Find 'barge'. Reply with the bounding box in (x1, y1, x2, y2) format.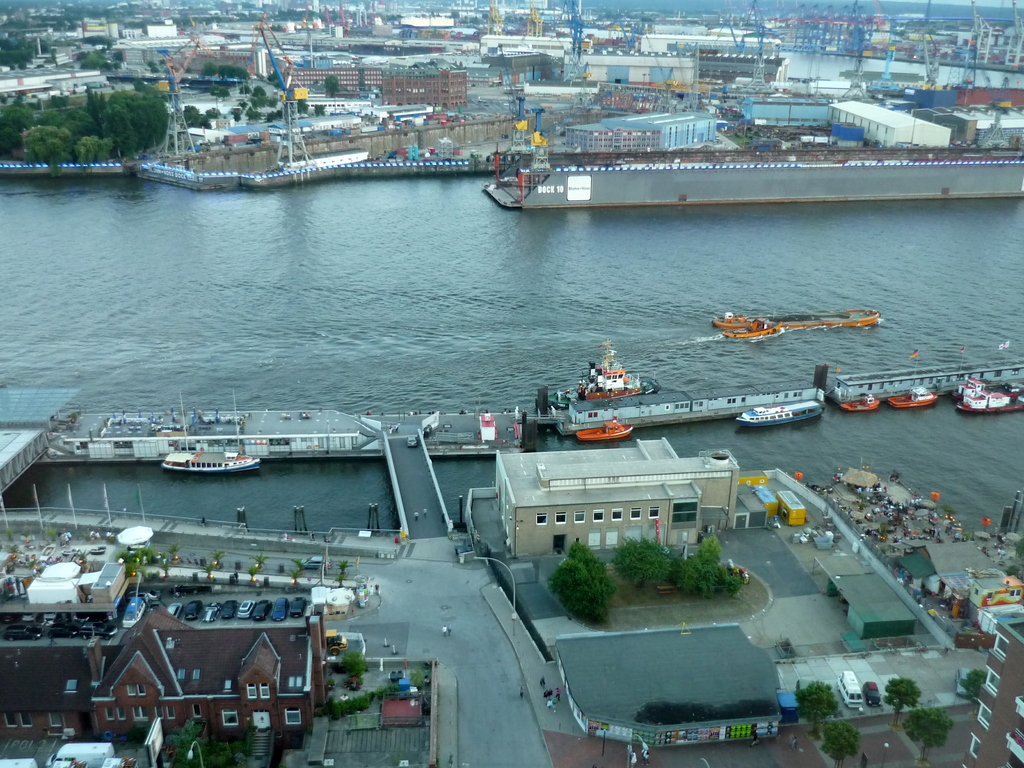
(578, 420, 632, 440).
